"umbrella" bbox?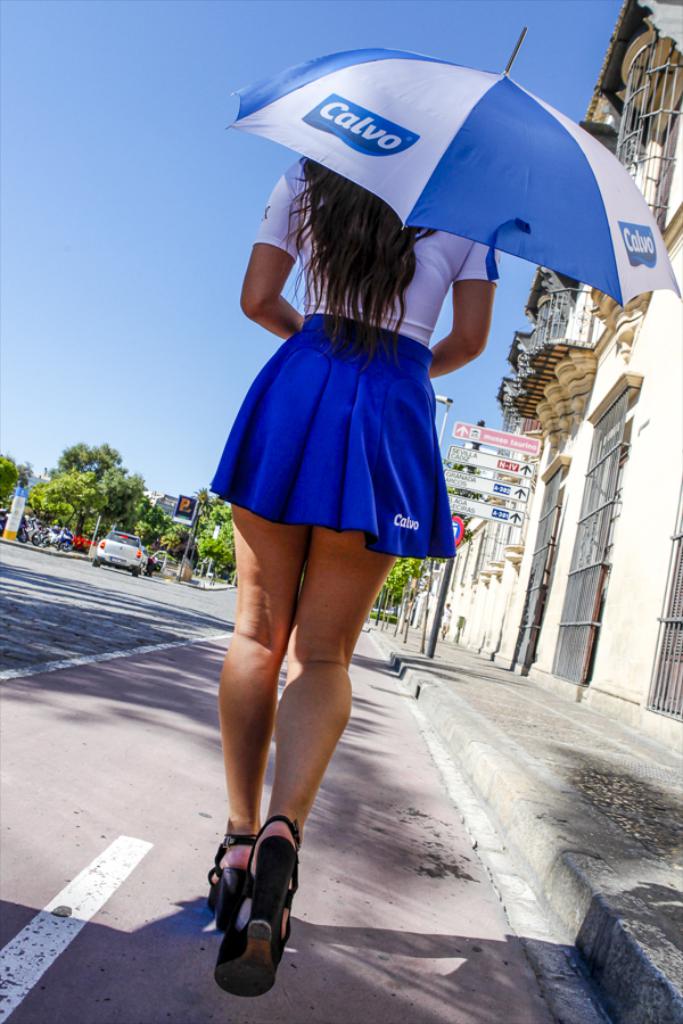
220,26,682,296
